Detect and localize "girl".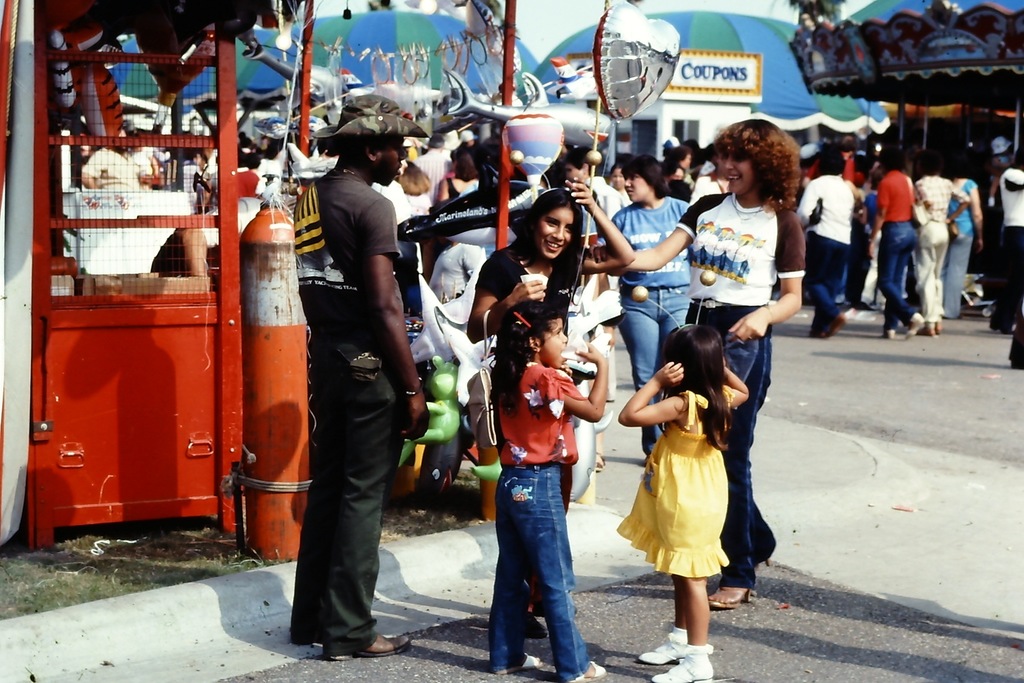
Localized at <region>484, 297, 609, 682</region>.
